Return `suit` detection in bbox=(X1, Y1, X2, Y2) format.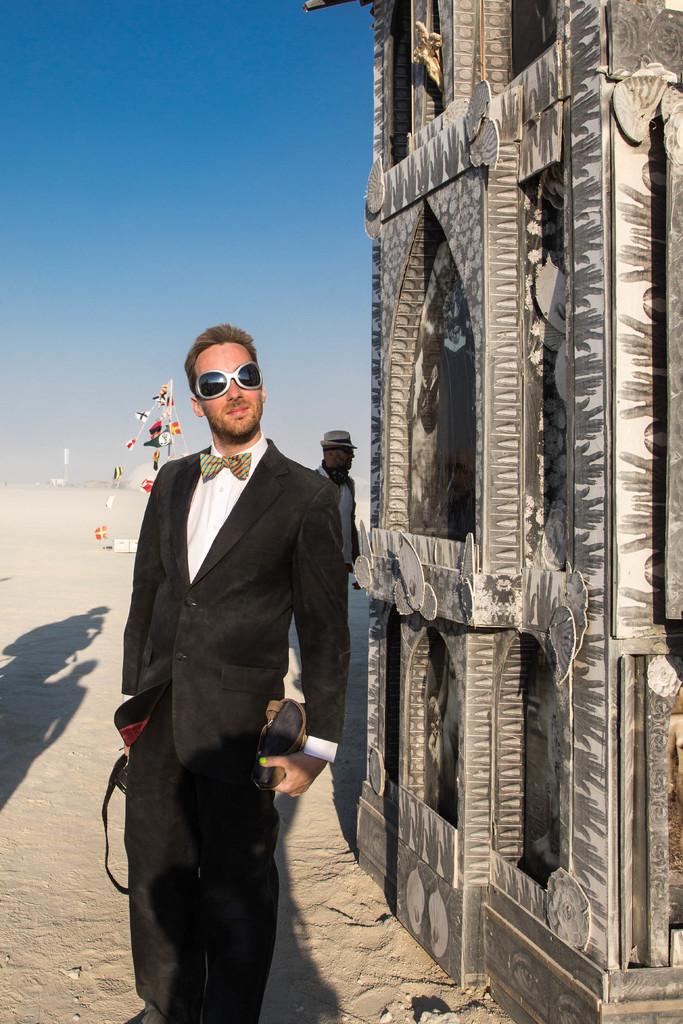
bbox=(115, 503, 340, 1023).
